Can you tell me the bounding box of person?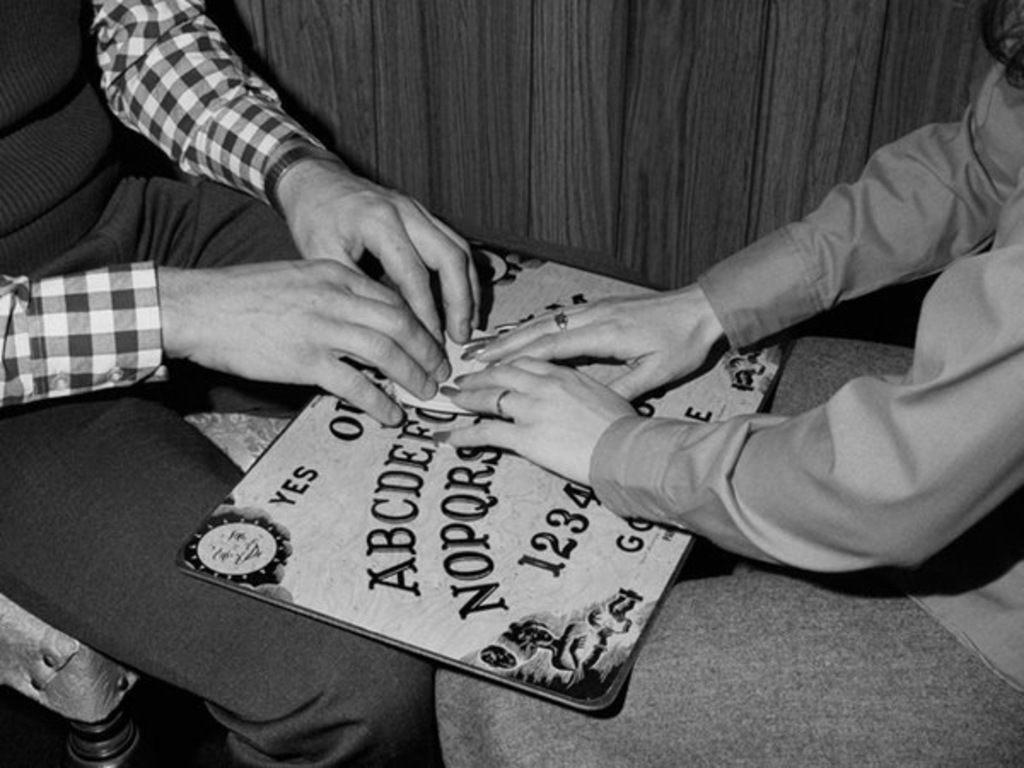
[left=444, top=0, right=1022, bottom=572].
